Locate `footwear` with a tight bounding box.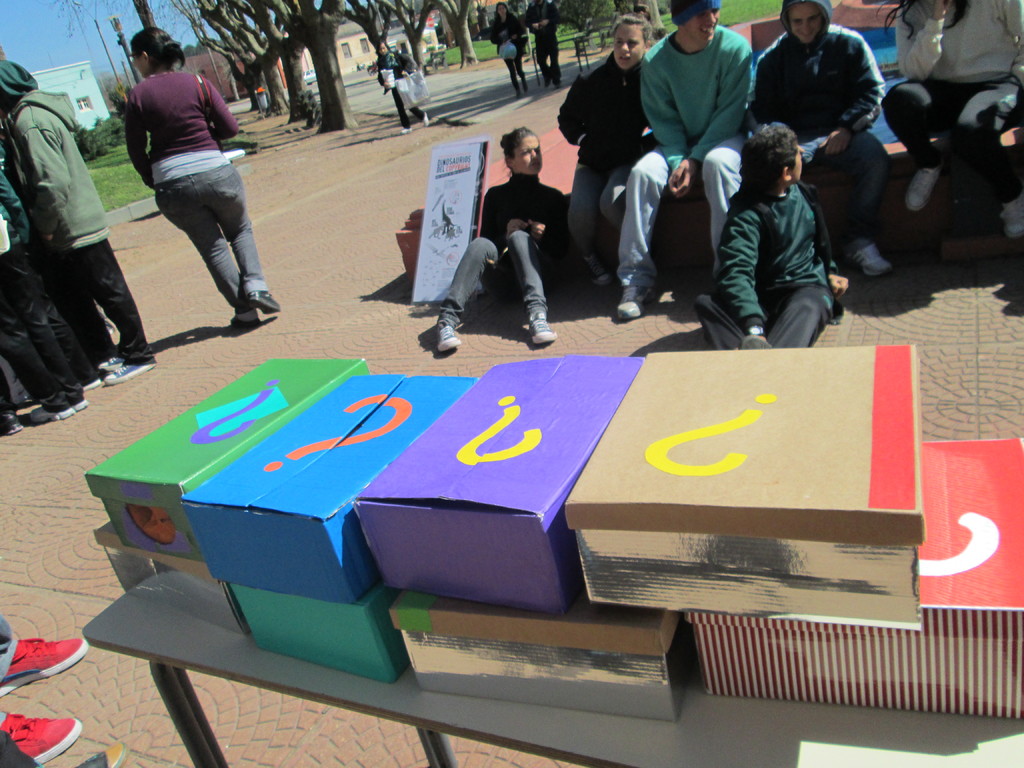
[left=435, top=317, right=458, bottom=348].
